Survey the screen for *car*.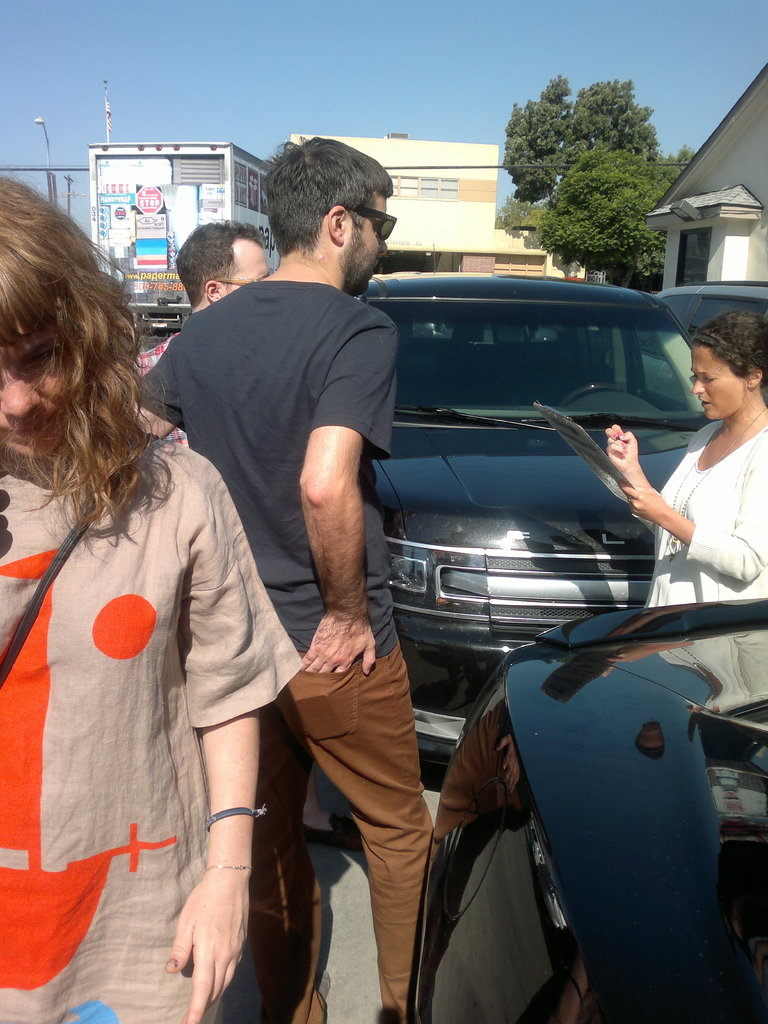
Survey found: {"left": 353, "top": 266, "right": 710, "bottom": 765}.
